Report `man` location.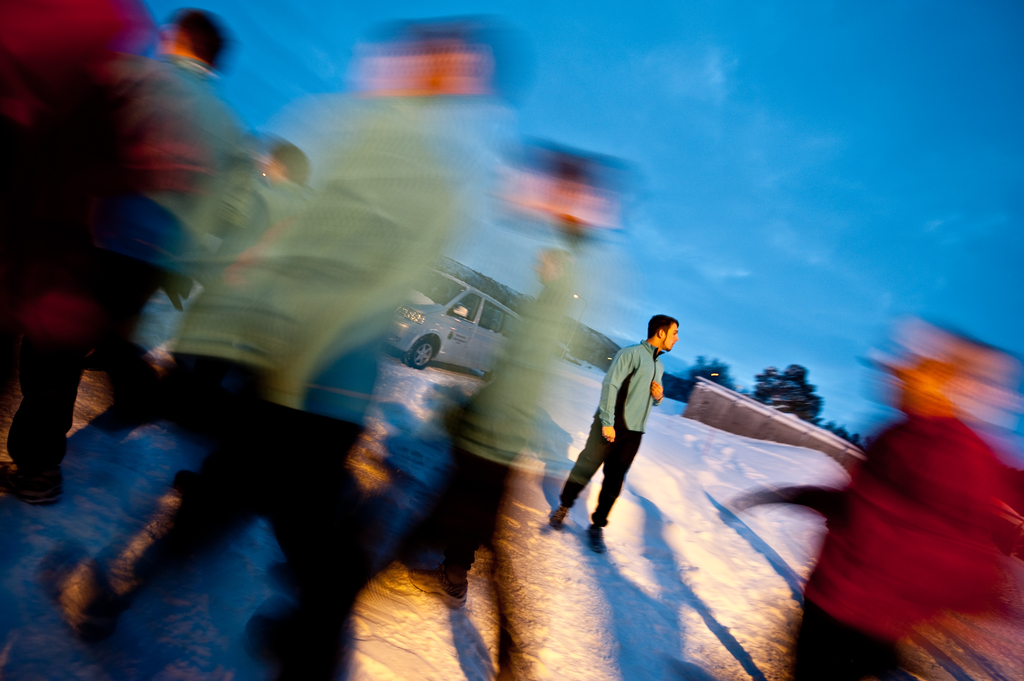
Report: pyautogui.locateOnScreen(570, 329, 676, 549).
